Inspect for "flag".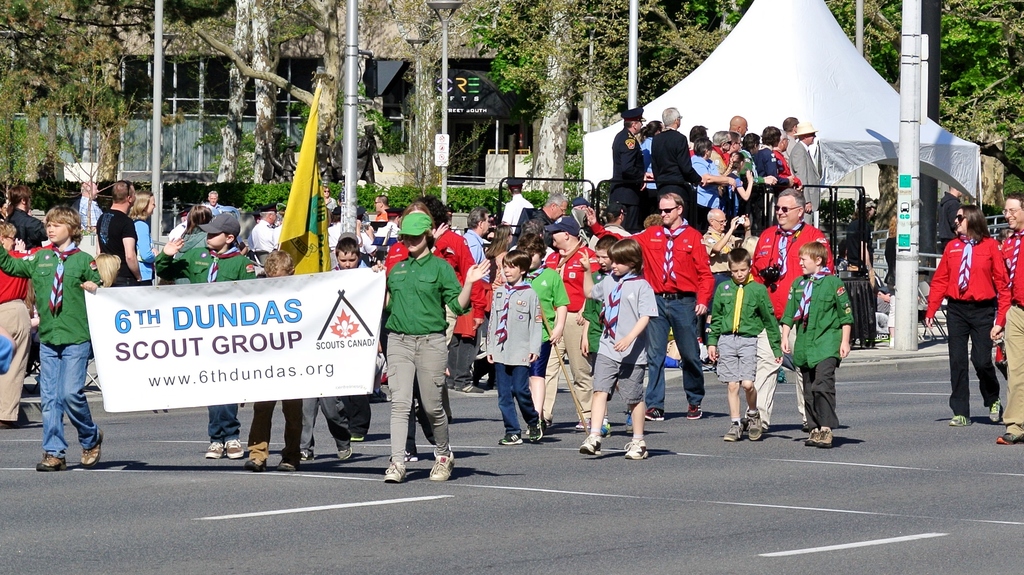
Inspection: <box>275,78,333,275</box>.
